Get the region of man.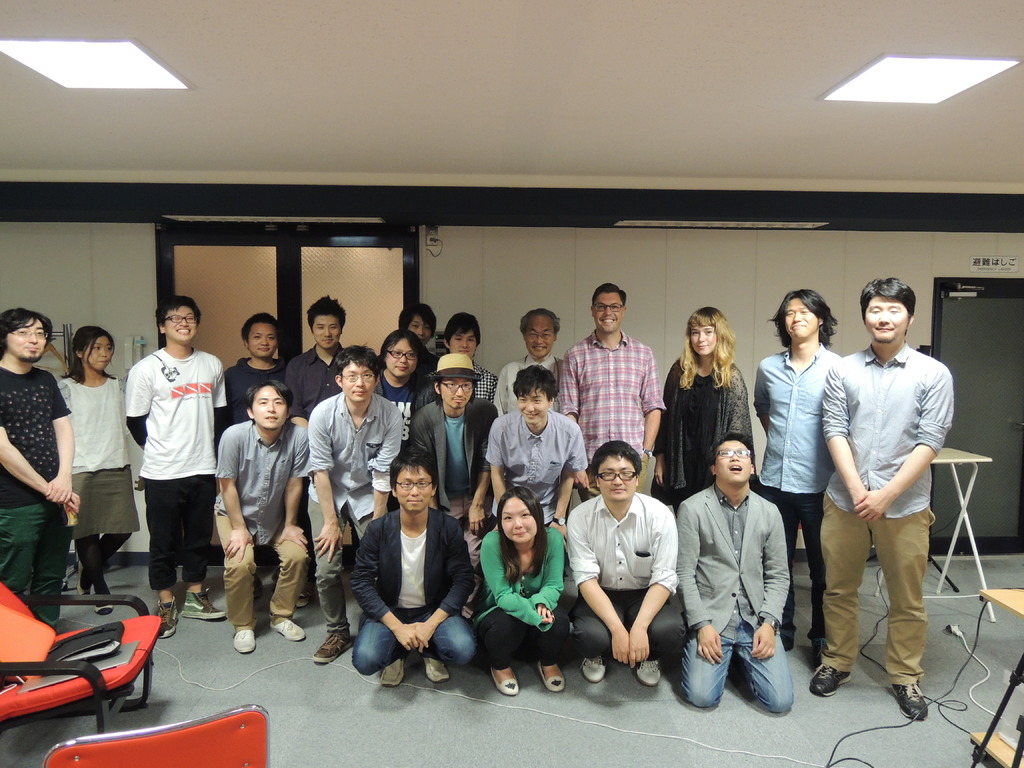
bbox(306, 341, 401, 666).
